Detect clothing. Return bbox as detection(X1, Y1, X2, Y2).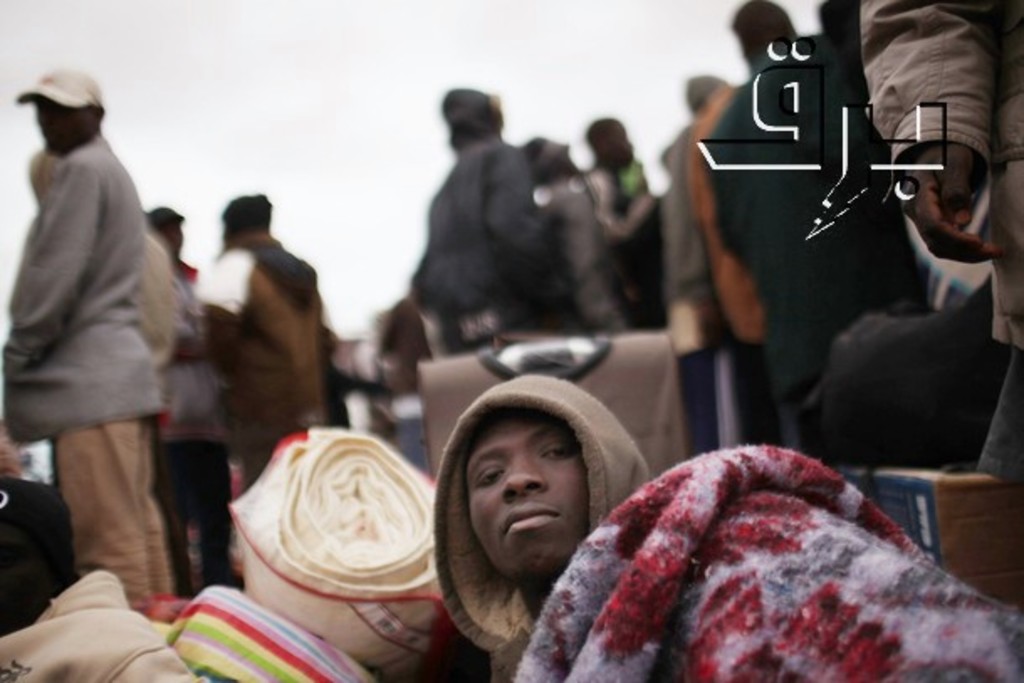
detection(591, 159, 658, 321).
